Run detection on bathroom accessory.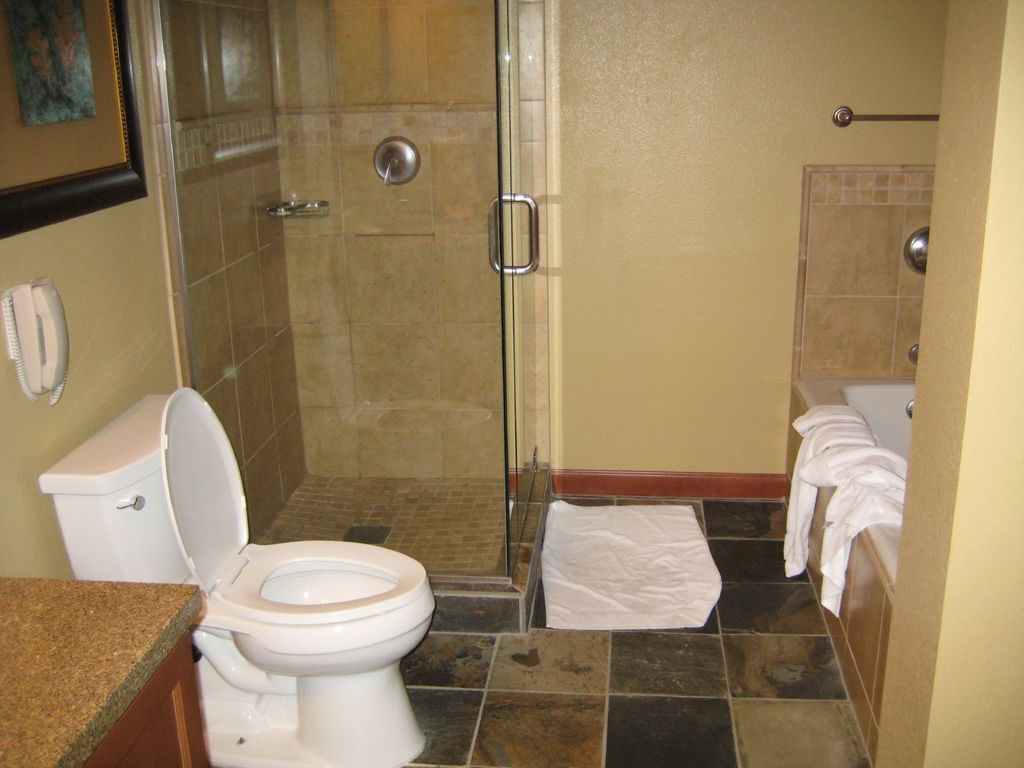
Result: BBox(791, 359, 915, 605).
